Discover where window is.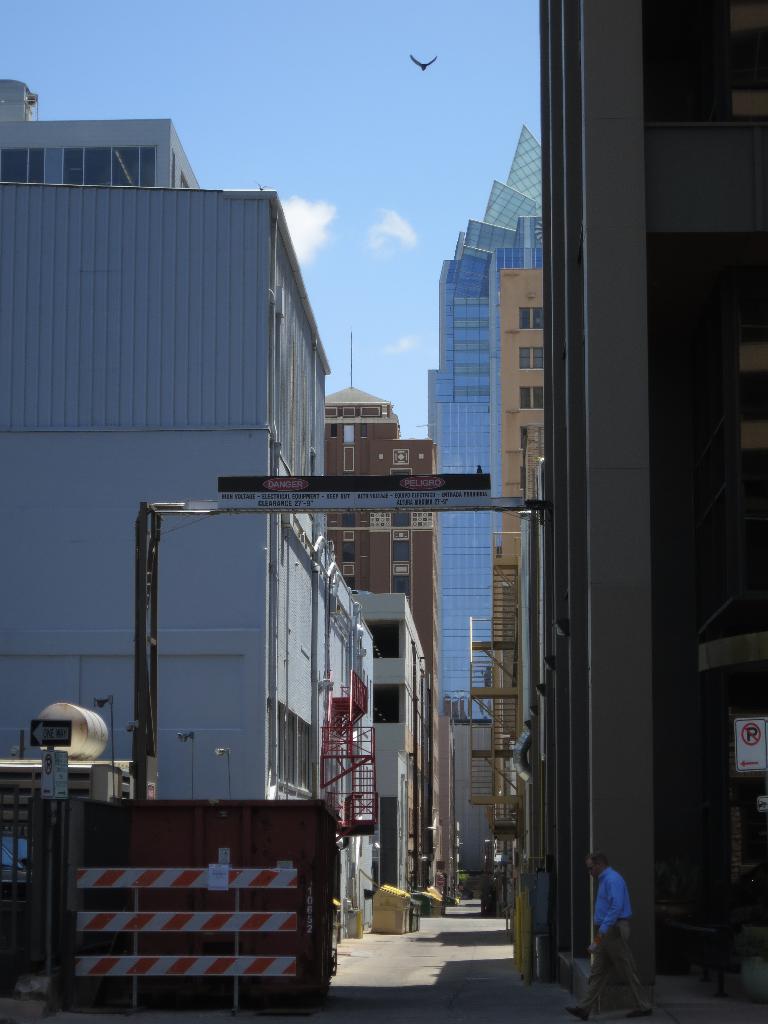
Discovered at 393, 466, 412, 478.
